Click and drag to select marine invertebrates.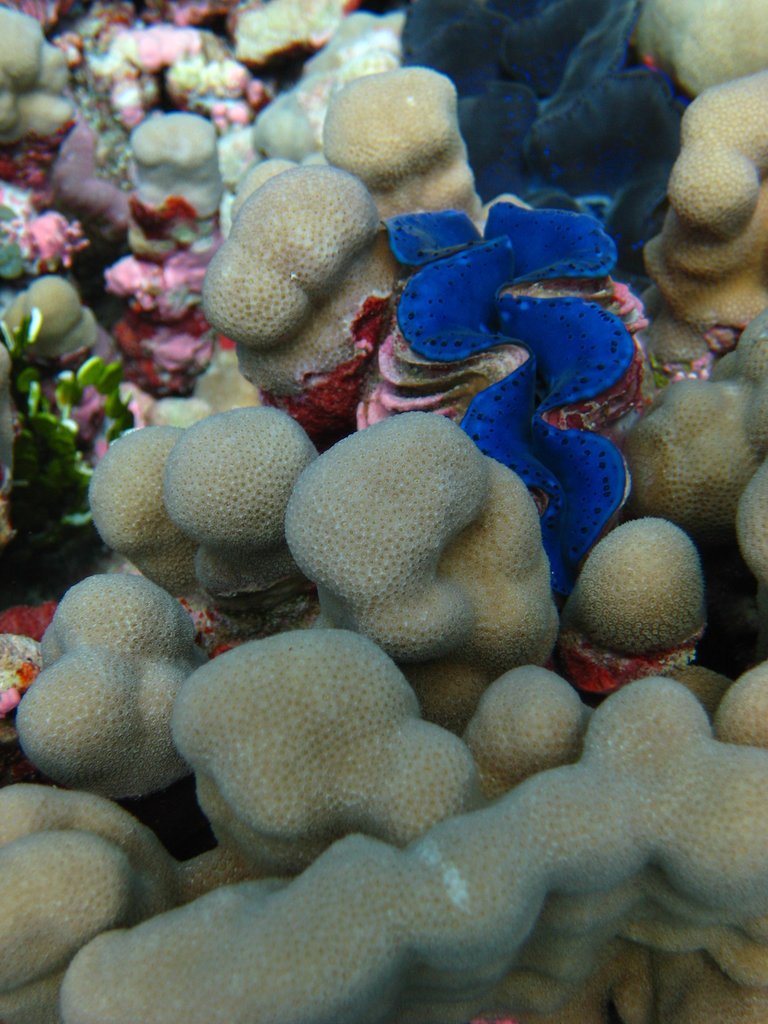
Selection: (15,564,221,807).
